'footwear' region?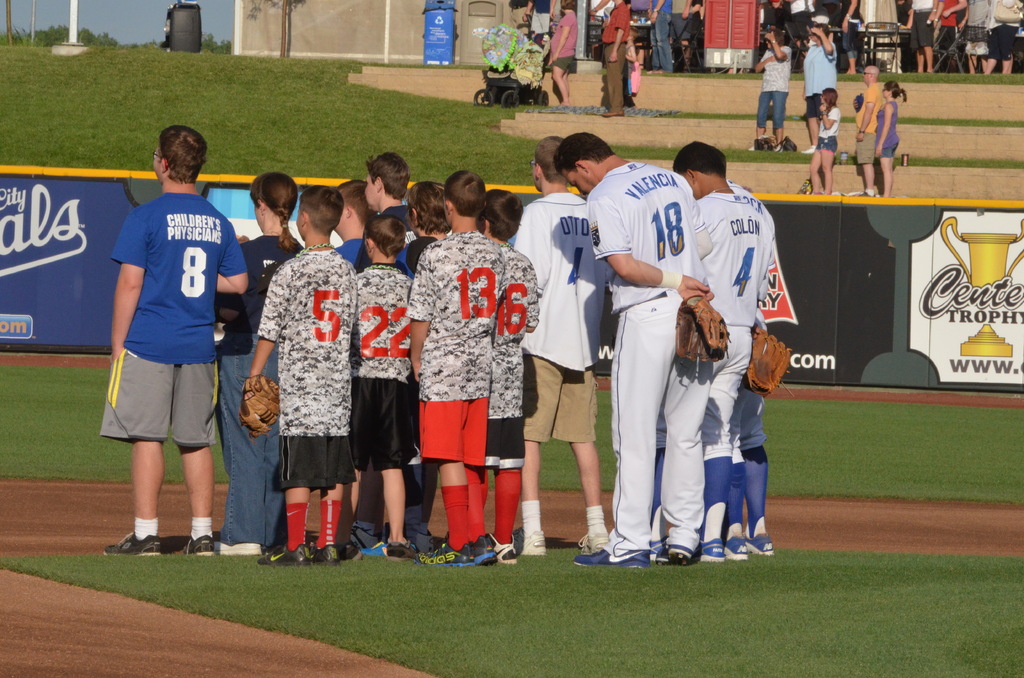
(left=357, top=544, right=388, bottom=561)
